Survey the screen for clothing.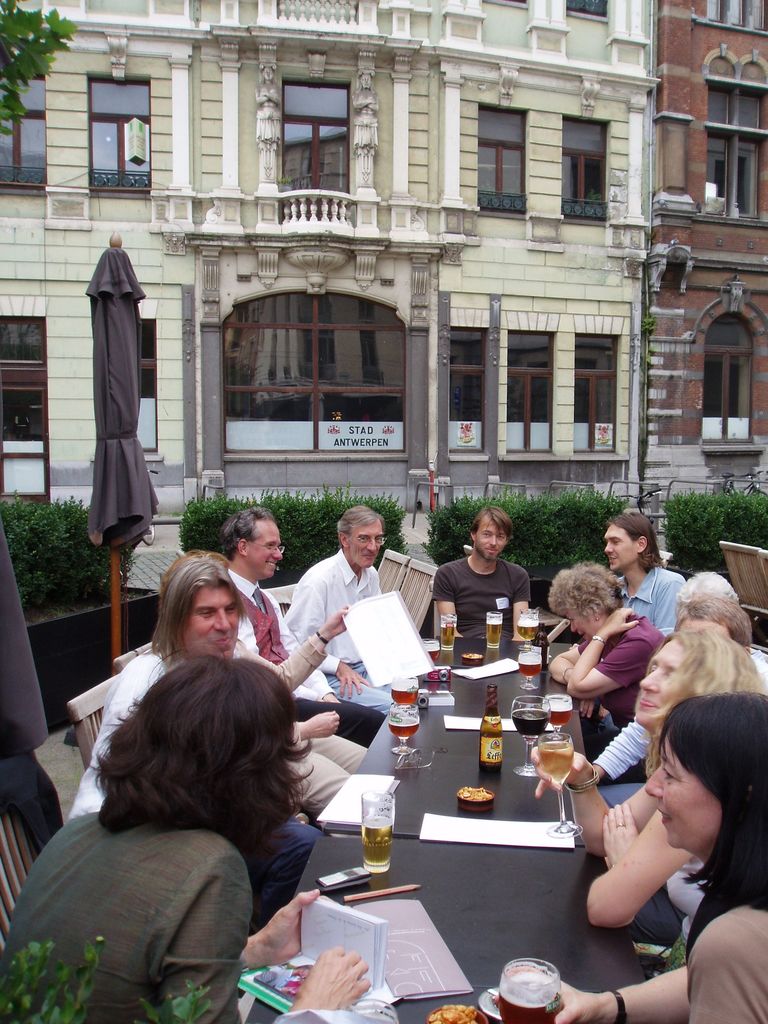
Survey found: bbox=[253, 83, 279, 143].
